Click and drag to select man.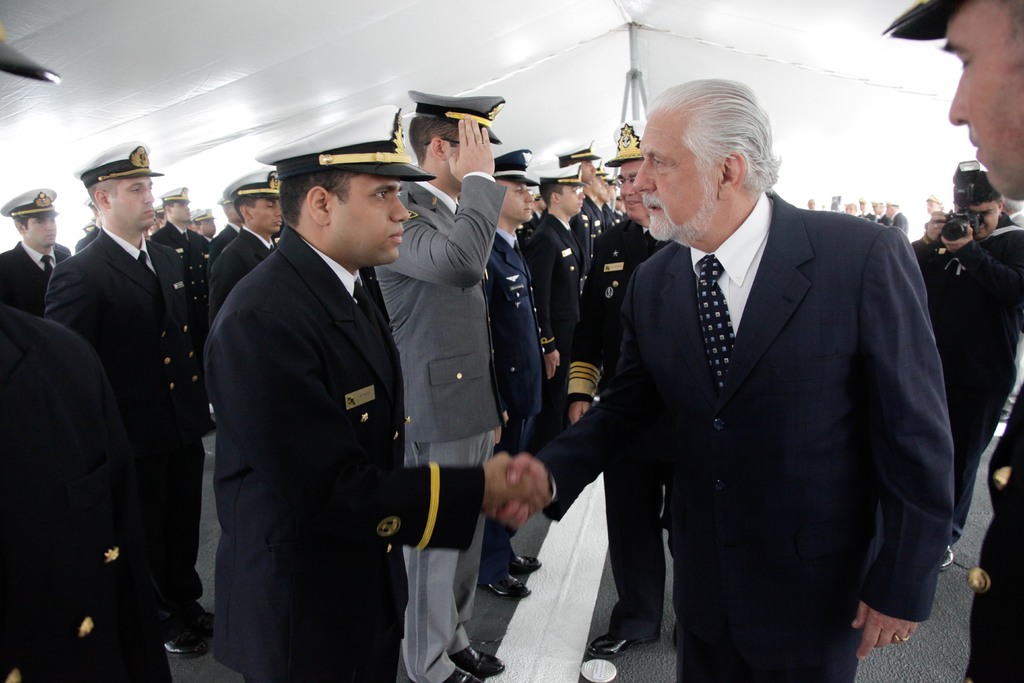
Selection: {"x1": 867, "y1": 195, "x2": 884, "y2": 231}.
